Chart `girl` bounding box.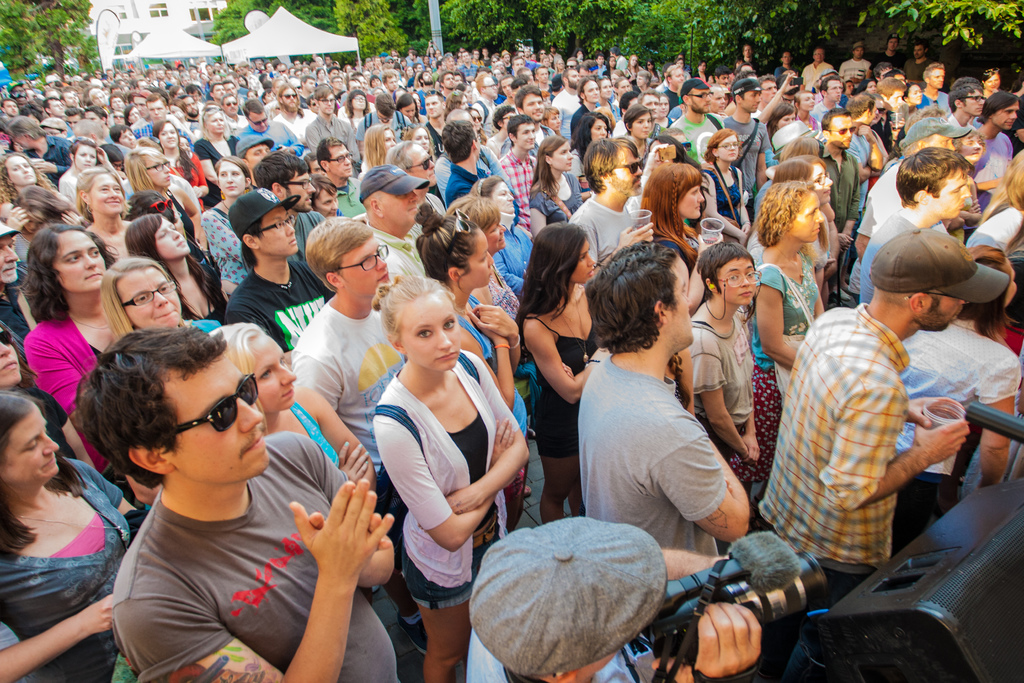
Charted: 406,131,433,158.
